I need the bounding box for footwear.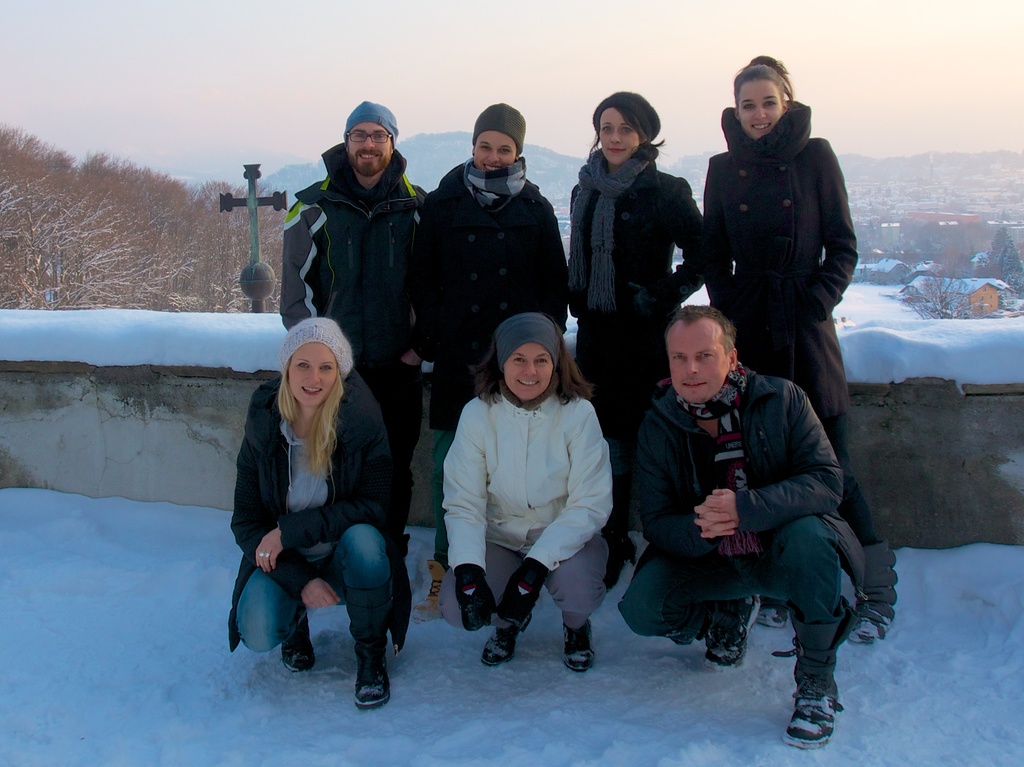
Here it is: bbox=(758, 608, 791, 632).
